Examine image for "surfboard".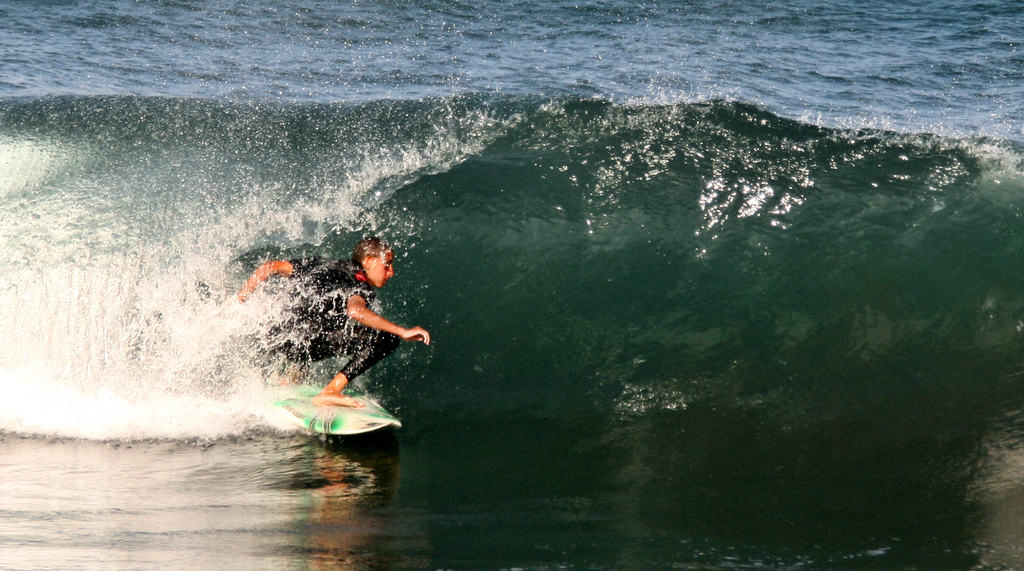
Examination result: BBox(262, 374, 404, 440).
